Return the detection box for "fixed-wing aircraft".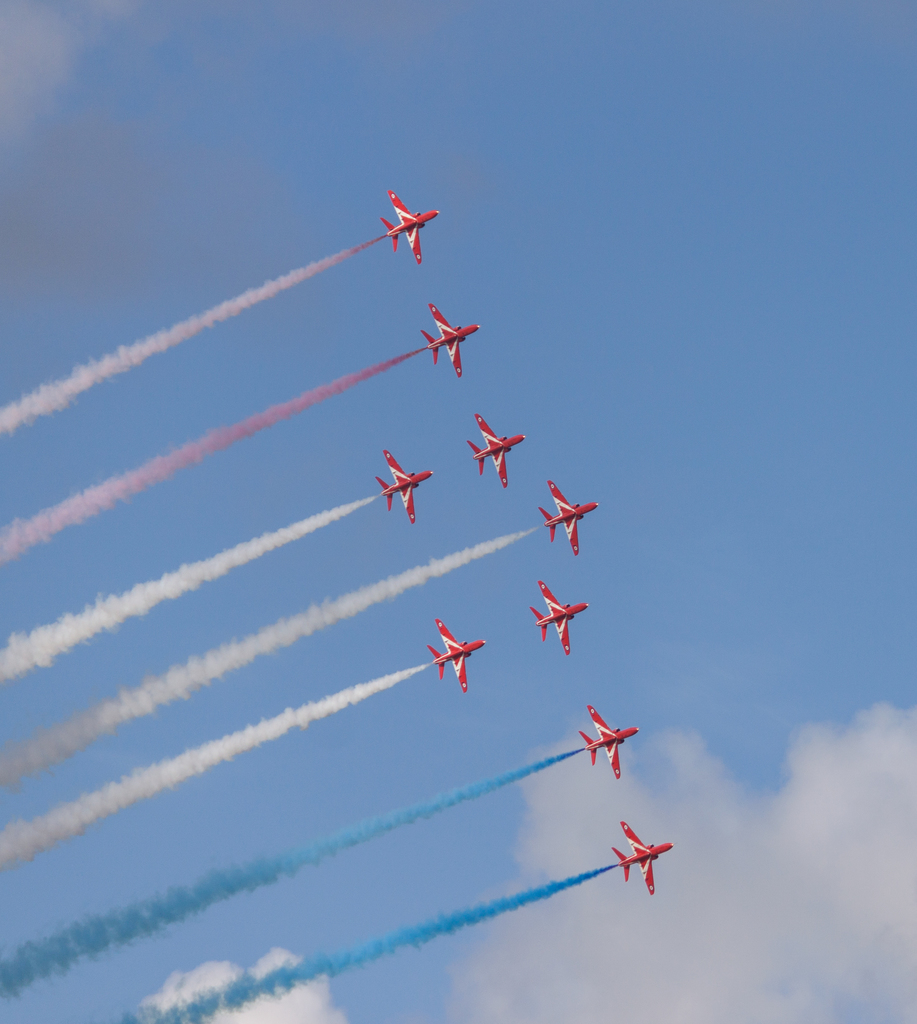
(464,410,523,488).
